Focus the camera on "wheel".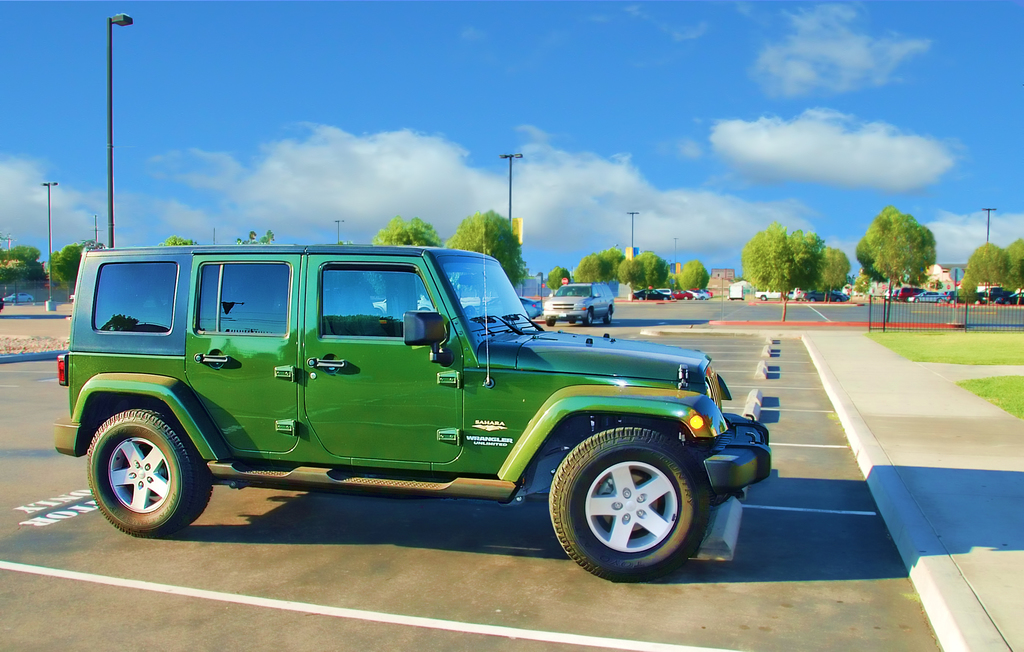
Focus region: region(602, 304, 614, 325).
